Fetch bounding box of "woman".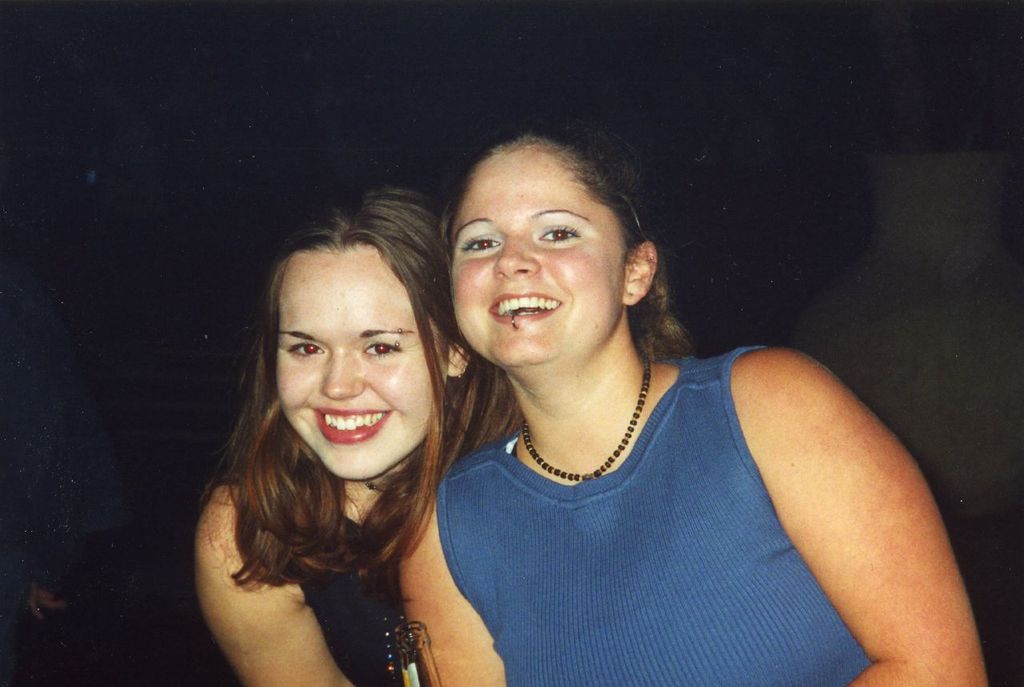
Bbox: box(398, 110, 990, 686).
